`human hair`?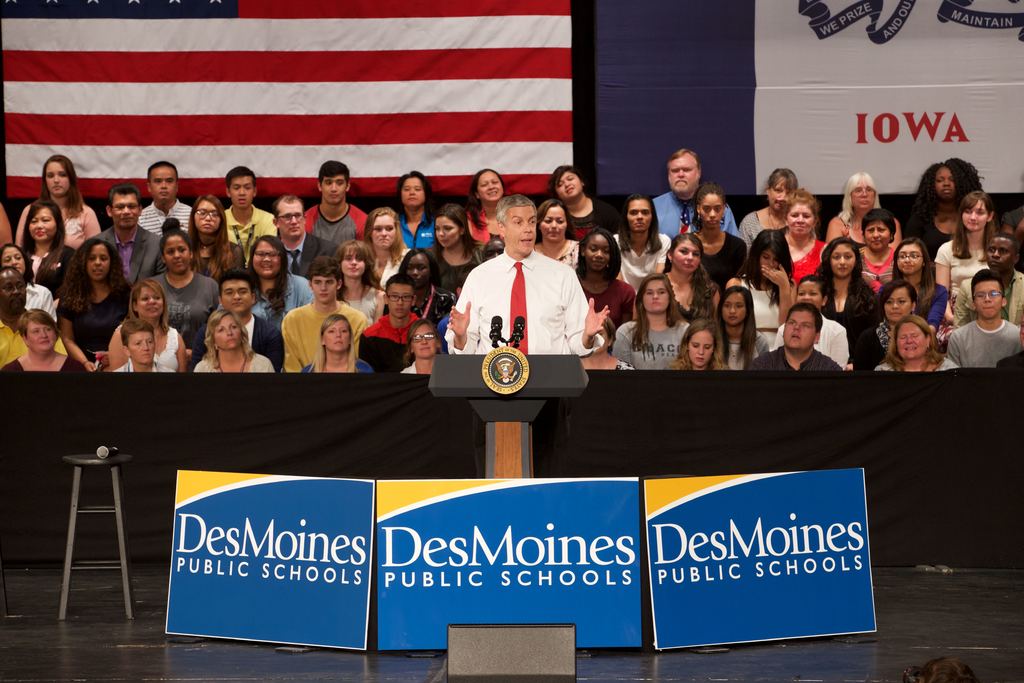
714/285/758/372
